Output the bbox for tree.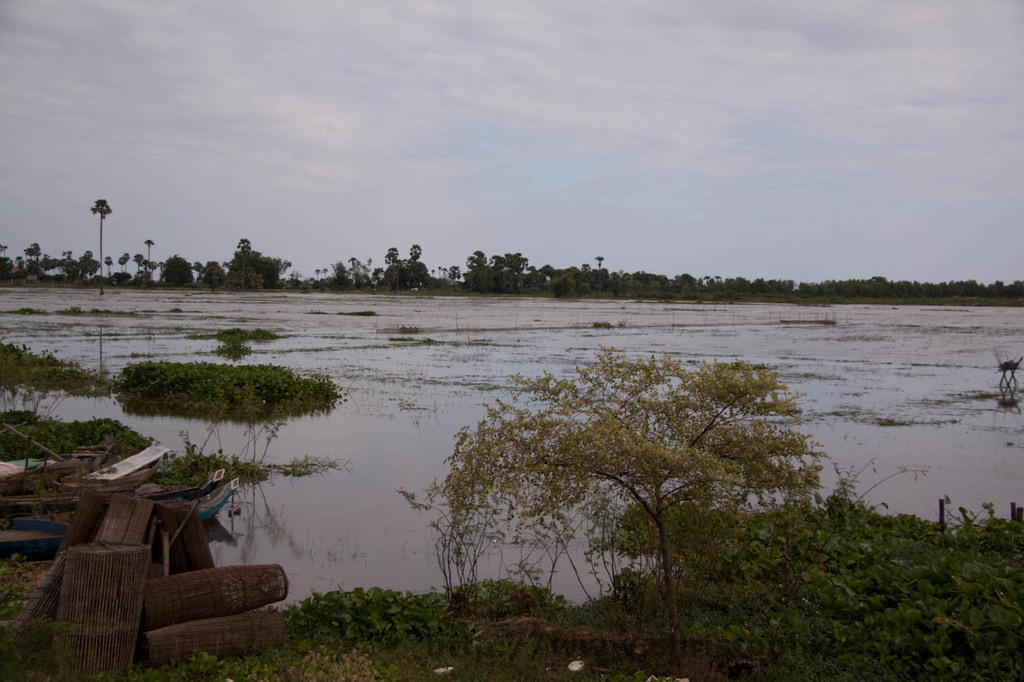
124:251:132:279.
